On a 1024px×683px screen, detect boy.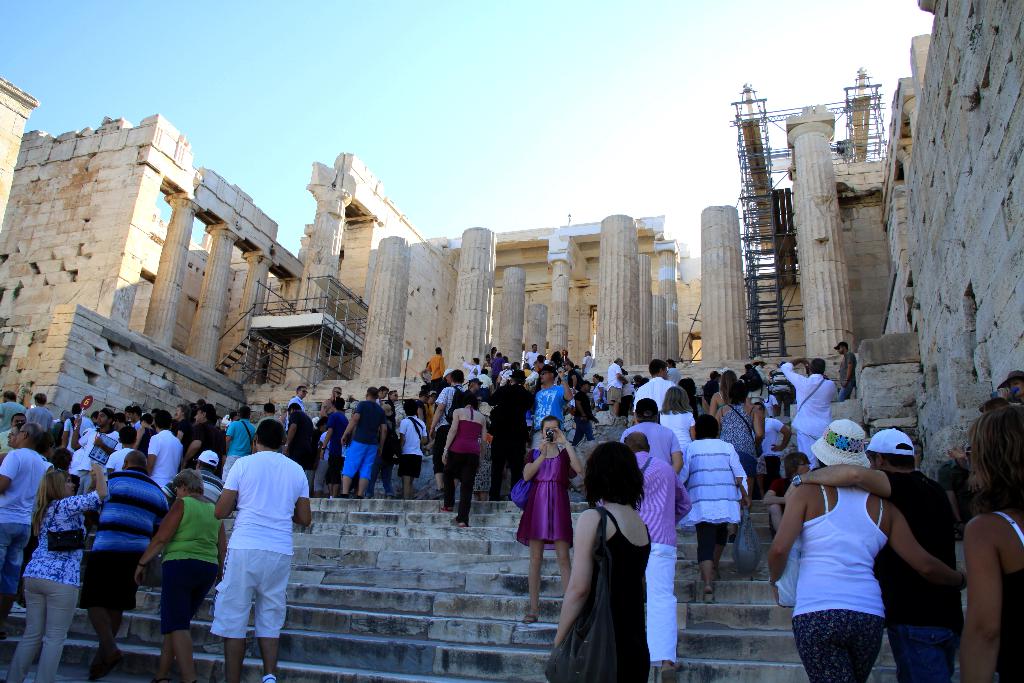
bbox=[147, 411, 185, 490].
